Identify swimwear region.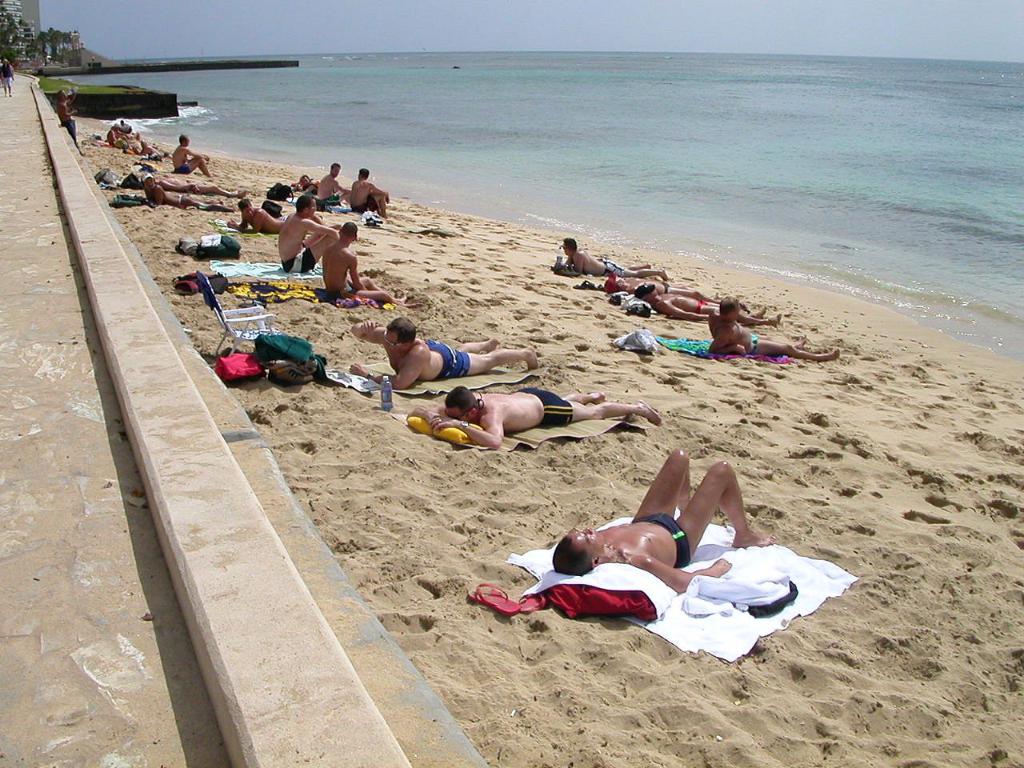
Region: pyautogui.locateOnScreen(166, 166, 190, 174).
